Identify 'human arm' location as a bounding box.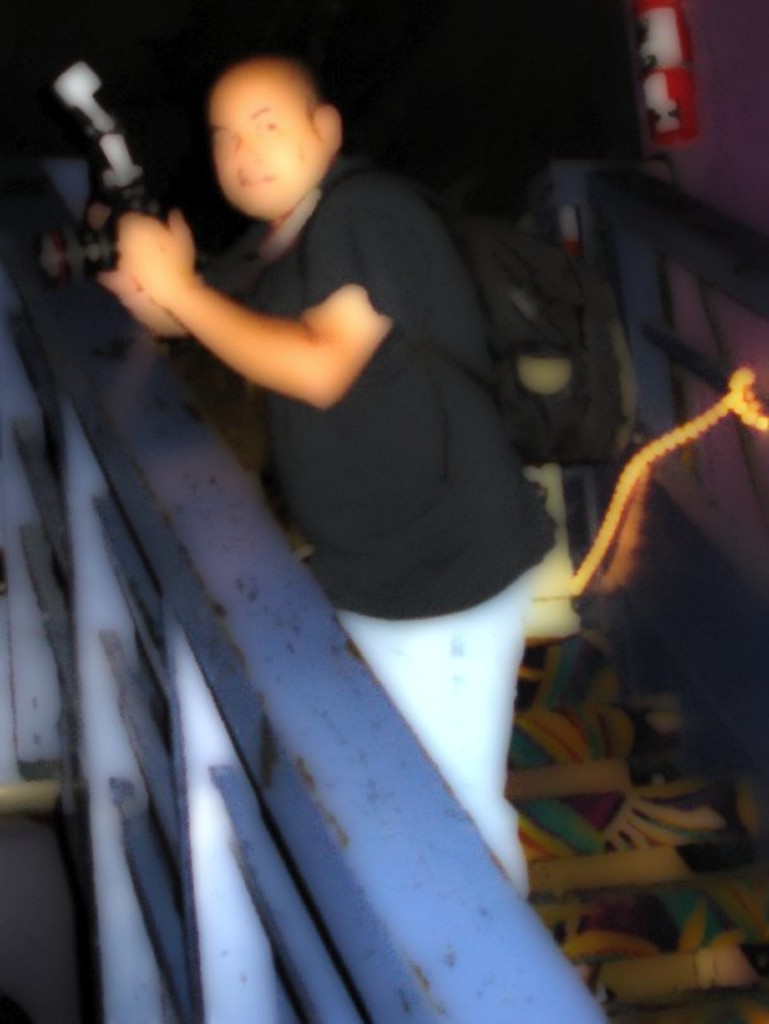
99 204 258 345.
